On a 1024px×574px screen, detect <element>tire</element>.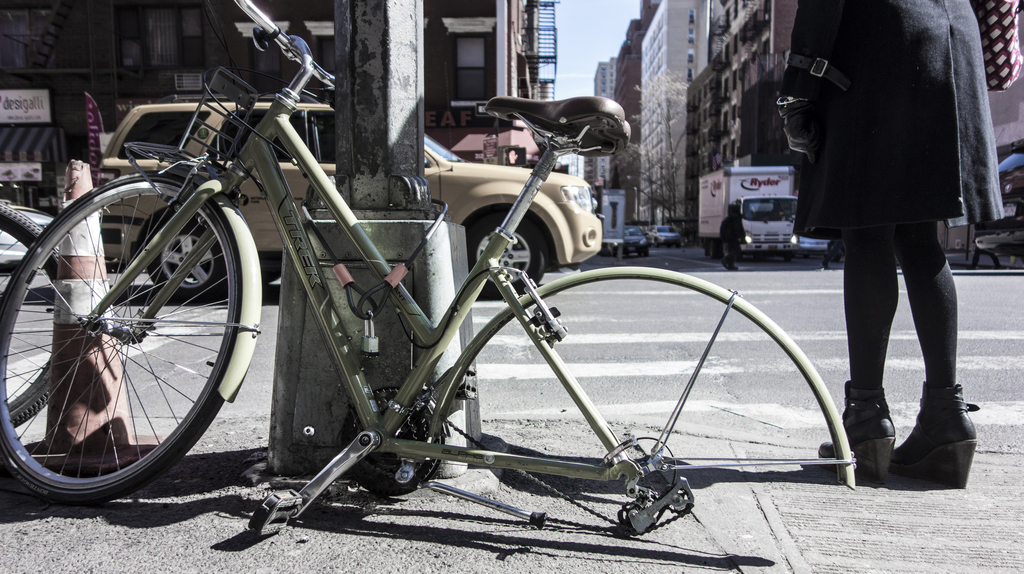
[x1=618, y1=246, x2=632, y2=259].
